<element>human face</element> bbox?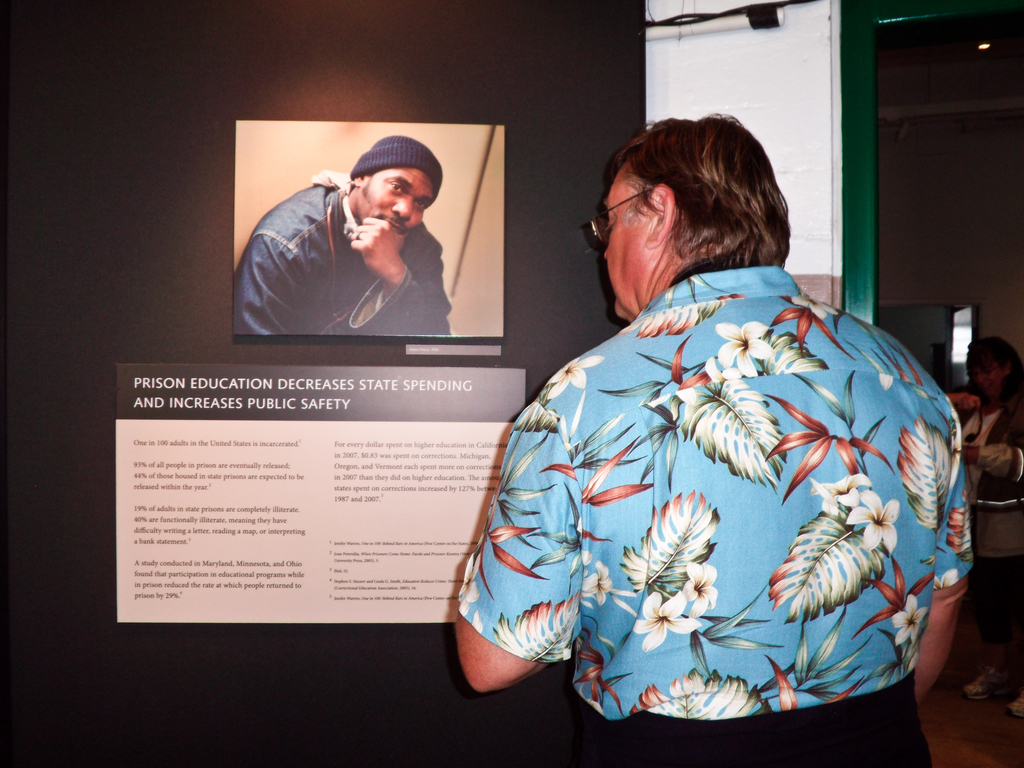
left=362, top=175, right=432, bottom=233
